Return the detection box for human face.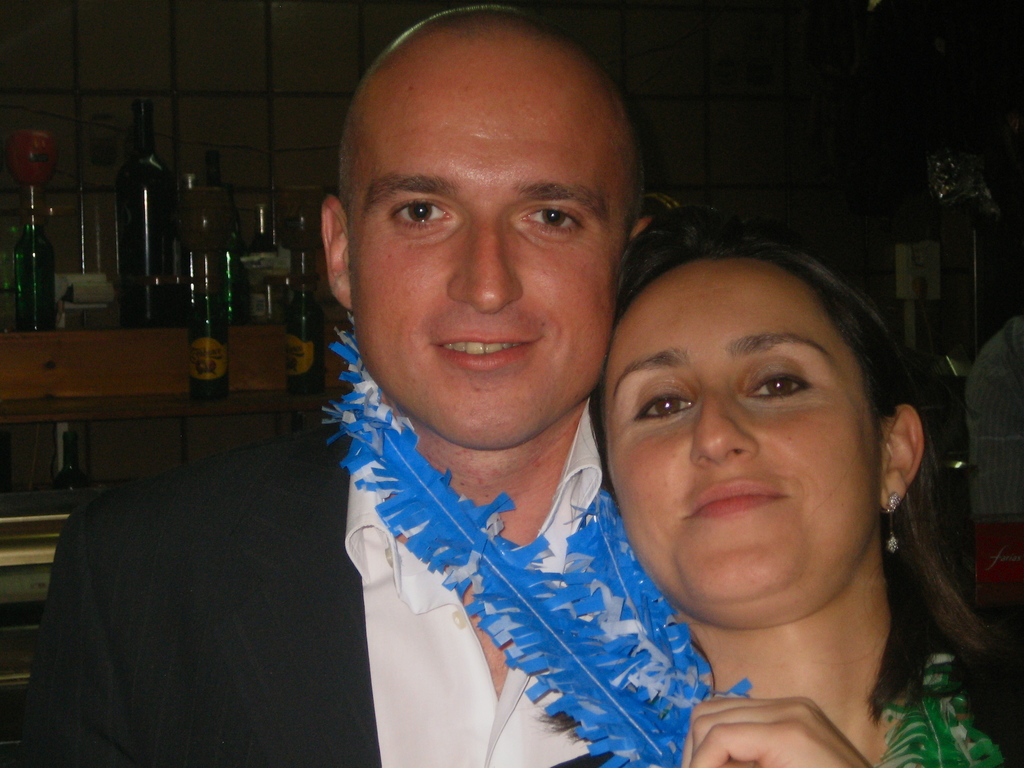
(604, 257, 876, 625).
